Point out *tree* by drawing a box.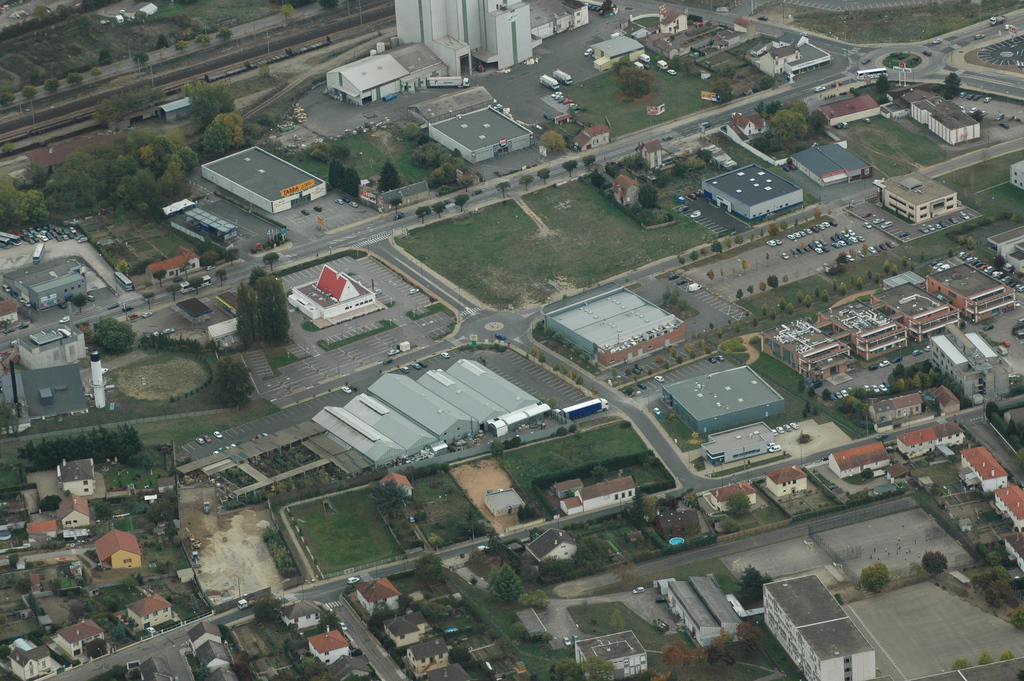
detection(185, 273, 204, 297).
